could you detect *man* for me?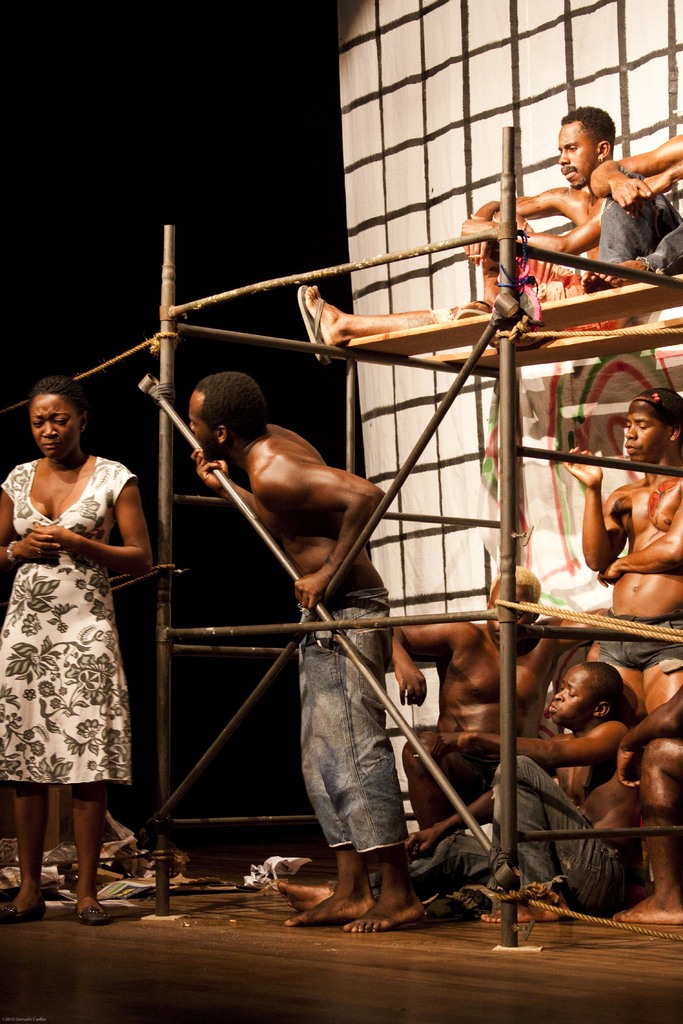
Detection result: 277/659/646/927.
